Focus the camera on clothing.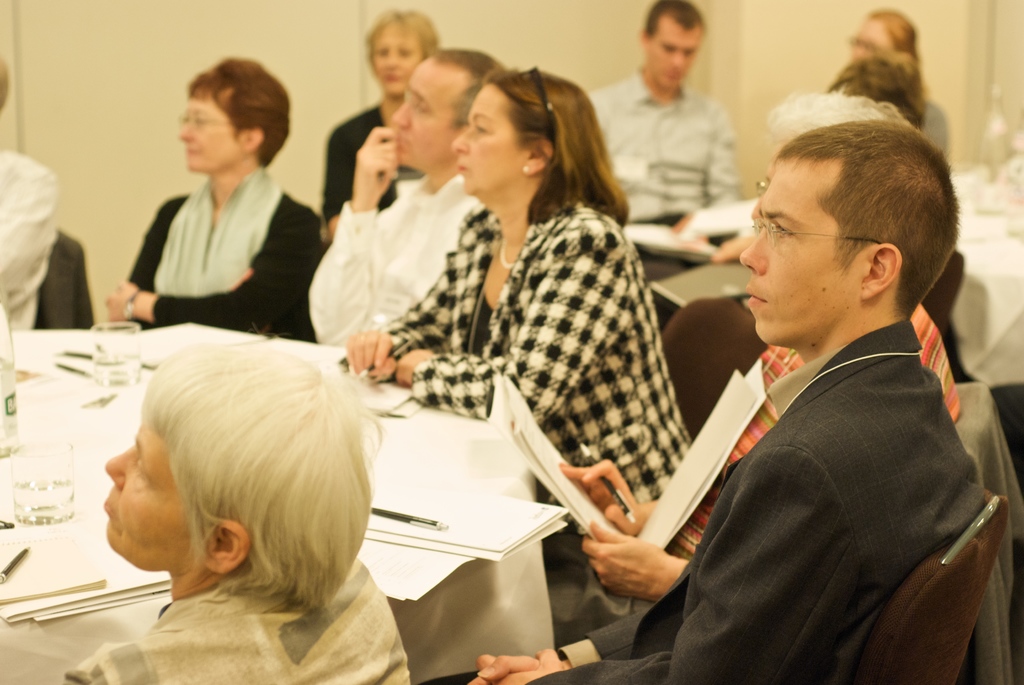
Focus region: locate(670, 304, 961, 563).
